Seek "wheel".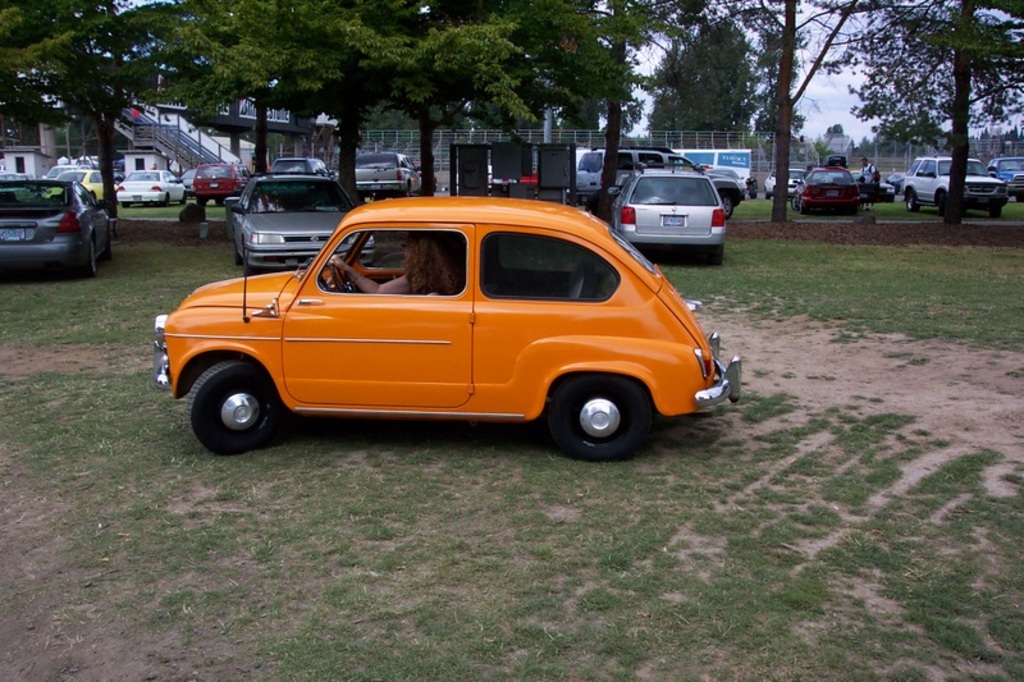
(787,187,792,207).
